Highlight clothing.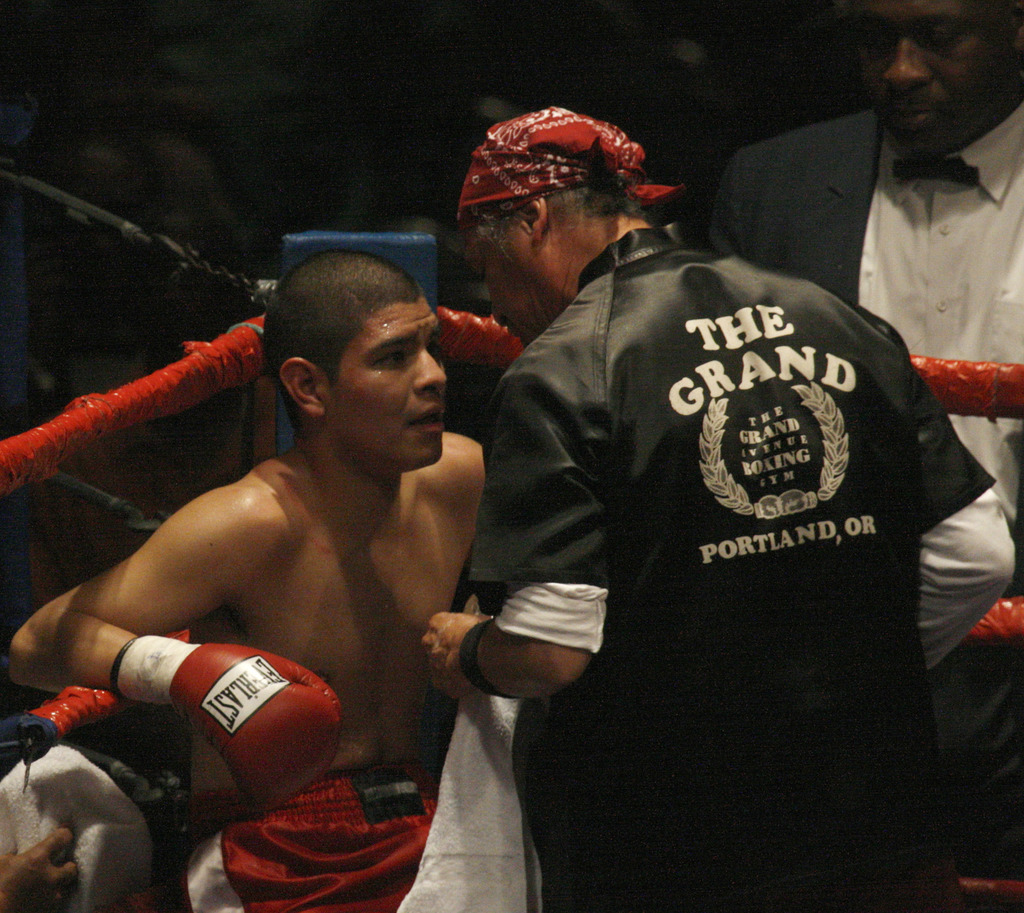
Highlighted region: left=701, top=100, right=1023, bottom=865.
